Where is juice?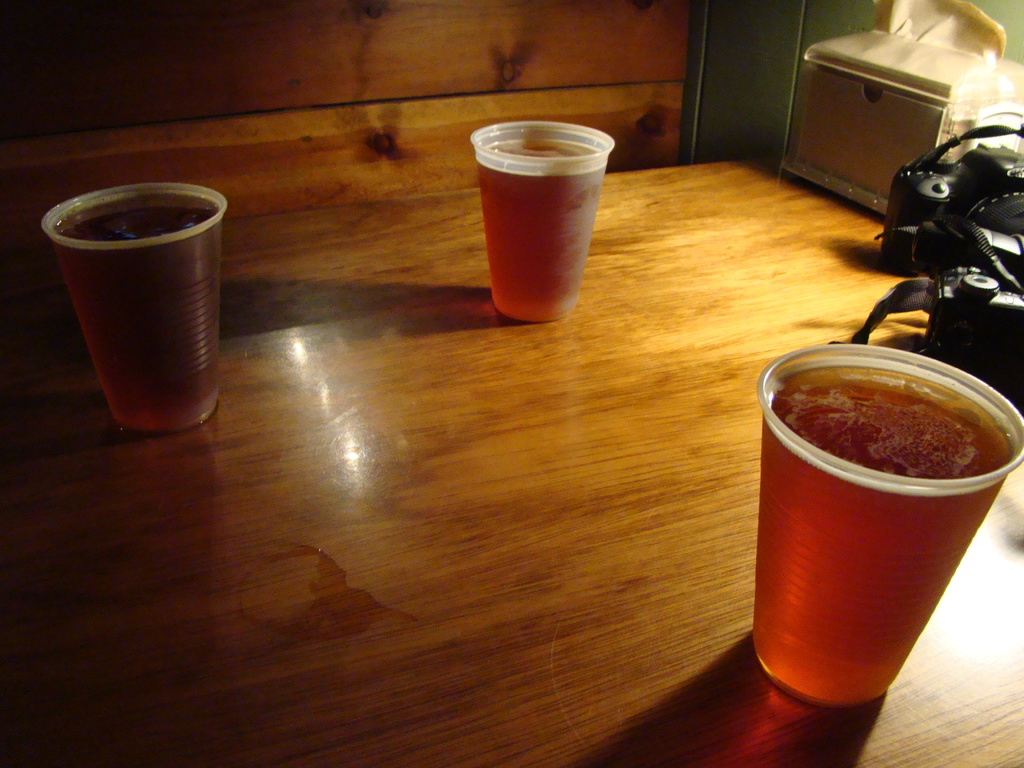
(468, 127, 612, 314).
